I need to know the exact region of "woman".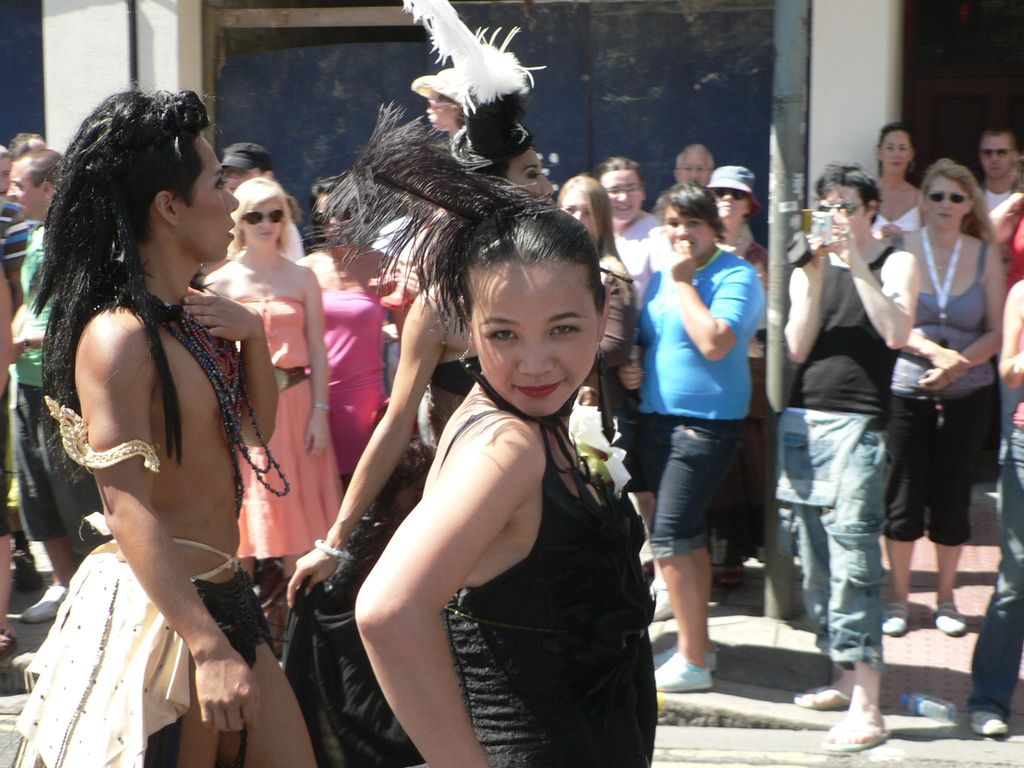
Region: region(618, 179, 764, 695).
